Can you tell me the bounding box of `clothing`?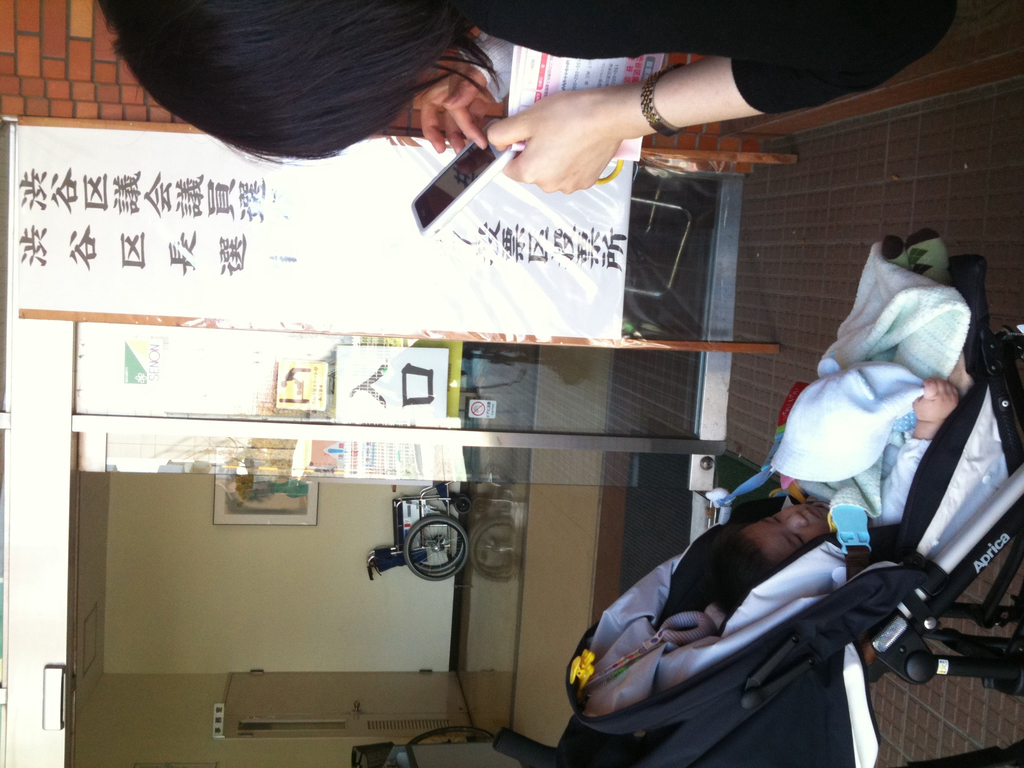
bbox=(460, 0, 957, 113).
